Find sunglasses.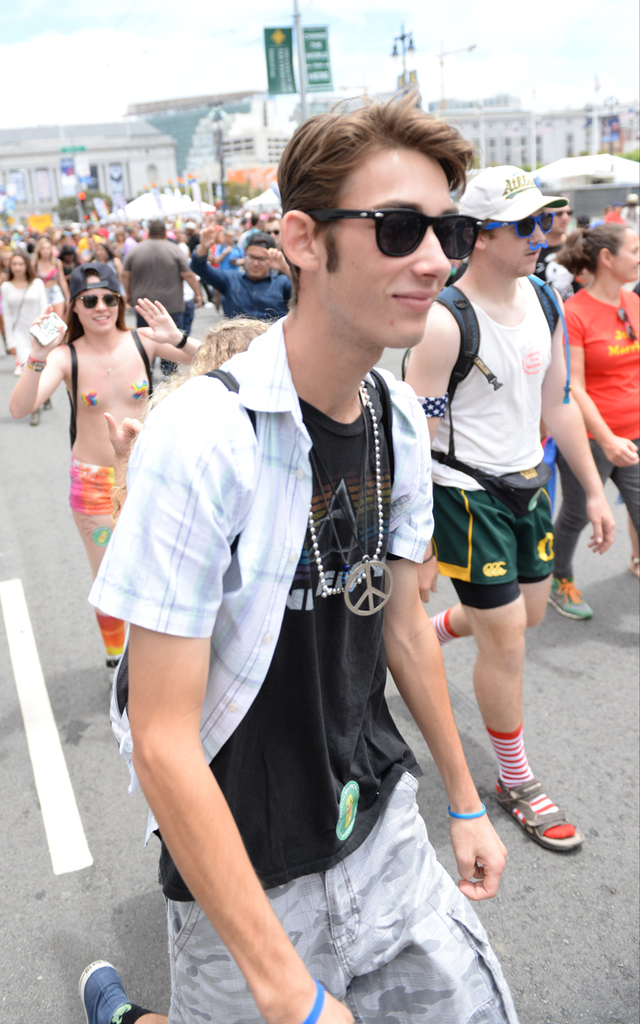
<bbox>74, 293, 119, 309</bbox>.
